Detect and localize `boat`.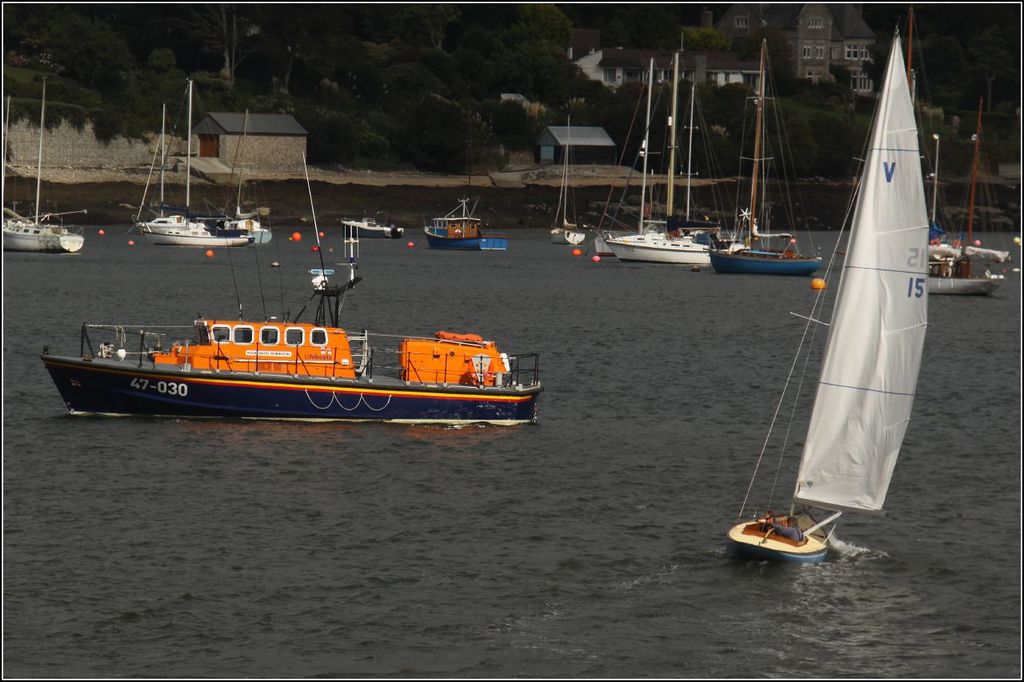
Localized at [left=342, top=217, right=405, bottom=240].
